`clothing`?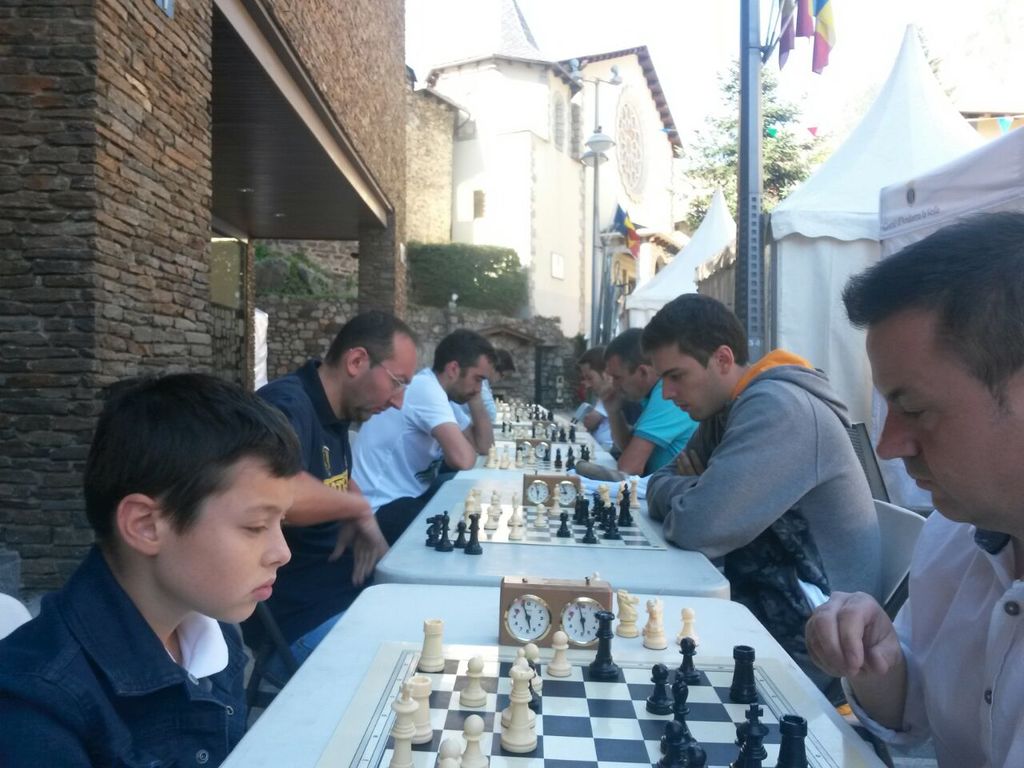
detection(338, 384, 482, 542)
